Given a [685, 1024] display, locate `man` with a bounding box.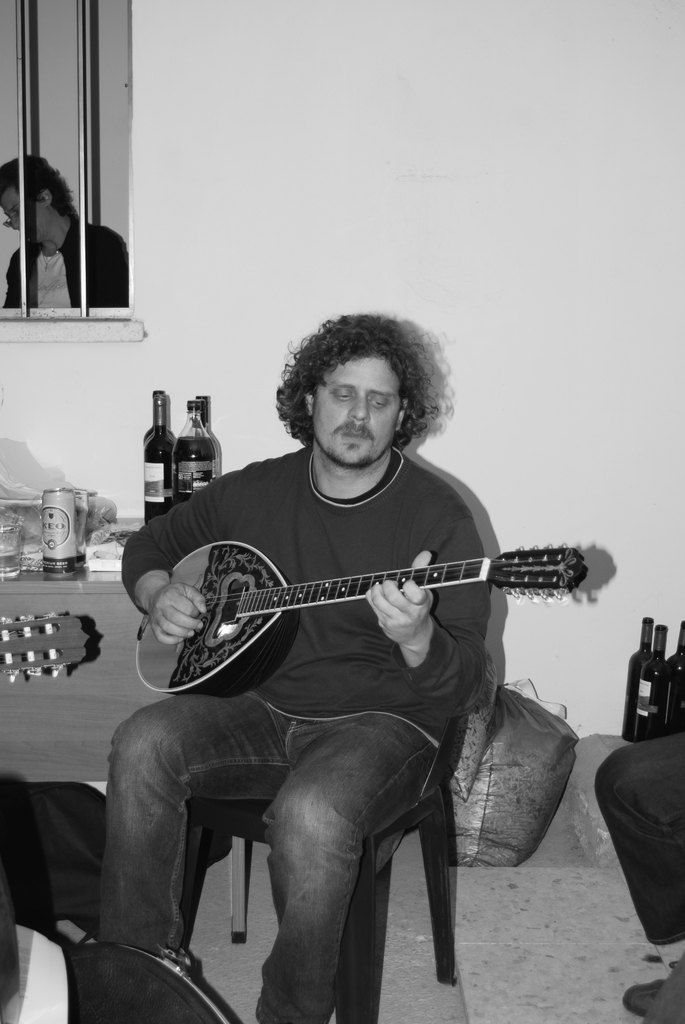
Located: bbox=(124, 332, 587, 995).
